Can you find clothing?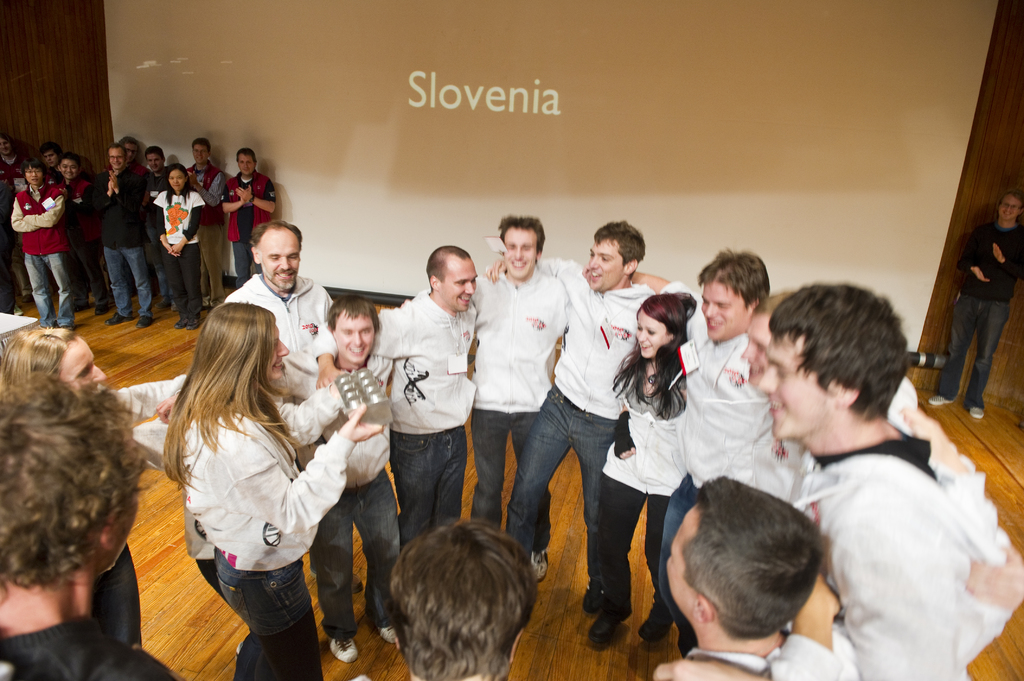
Yes, bounding box: 146/353/344/637.
